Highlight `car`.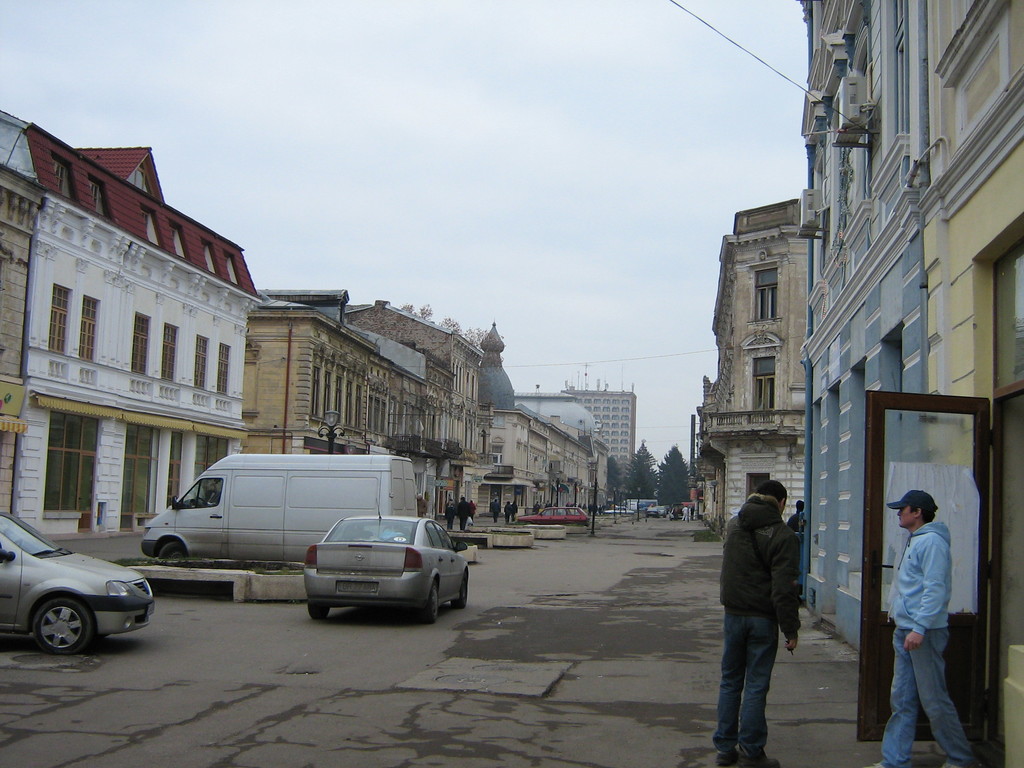
Highlighted region: locate(607, 505, 637, 517).
